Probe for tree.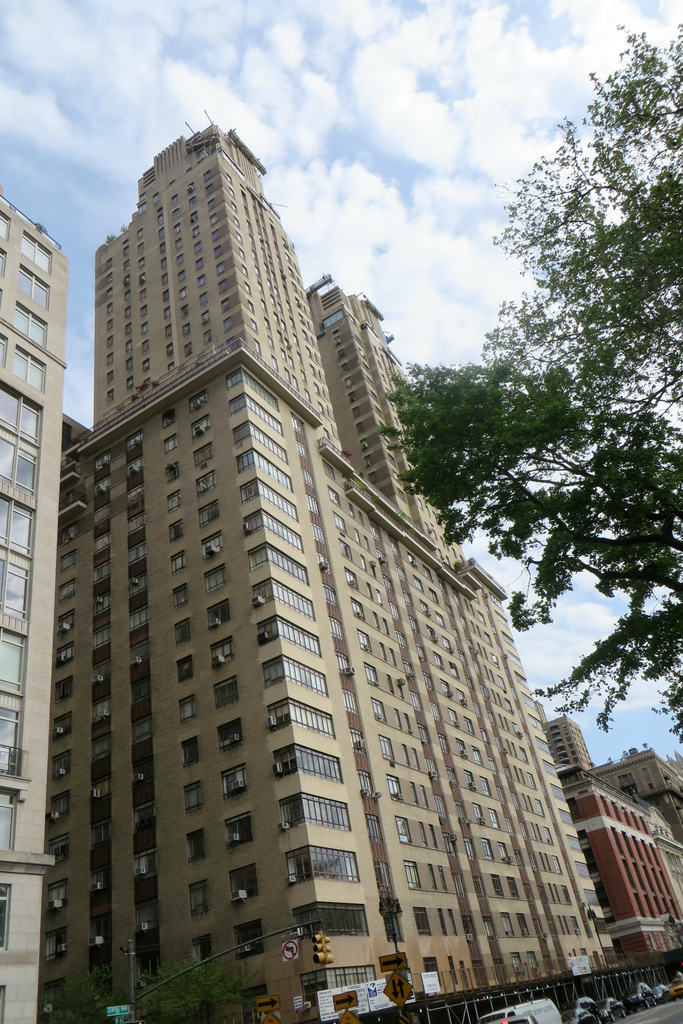
Probe result: (141,936,263,1023).
